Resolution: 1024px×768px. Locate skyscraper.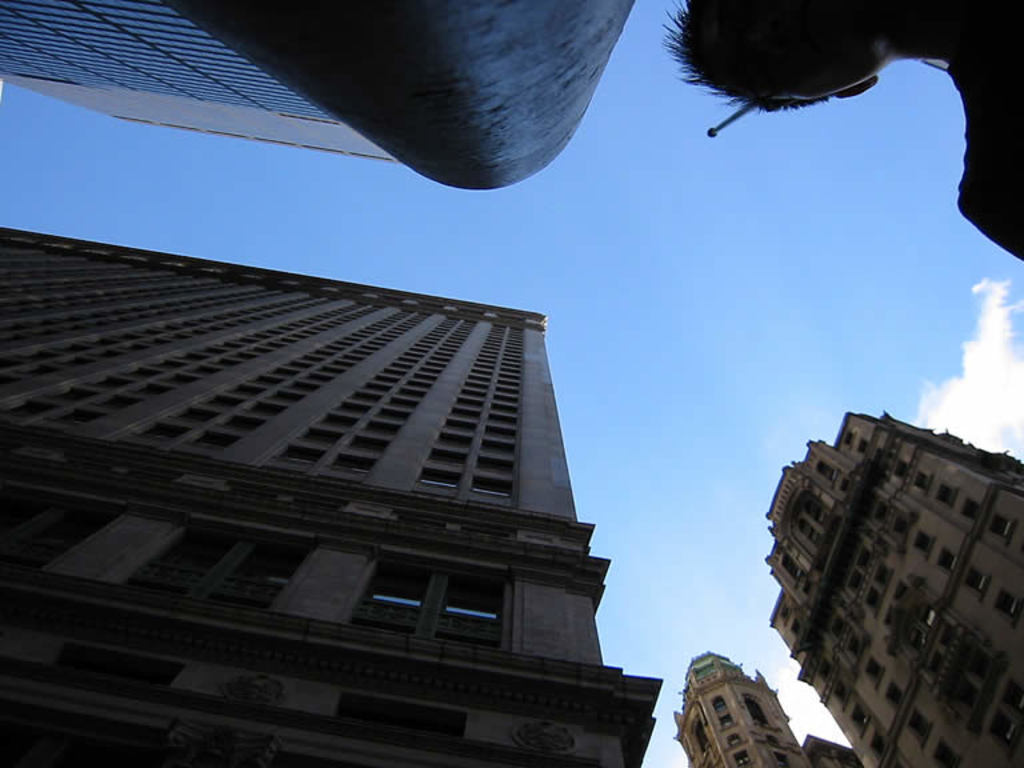
x1=759, y1=408, x2=1023, y2=767.
